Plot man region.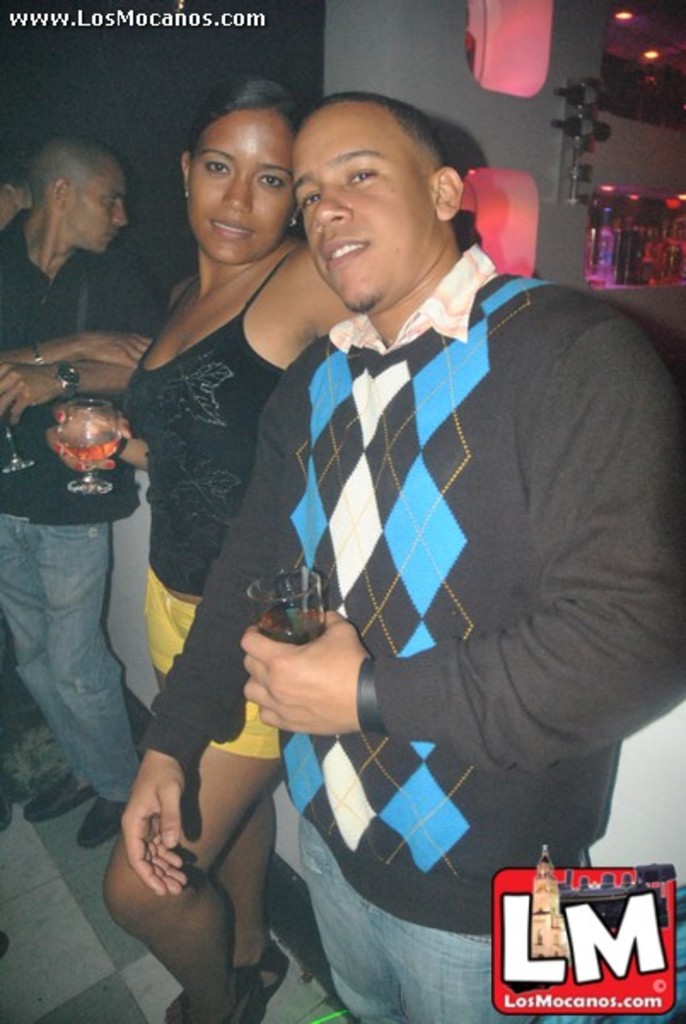
Plotted at x1=0 y1=135 x2=167 y2=855.
